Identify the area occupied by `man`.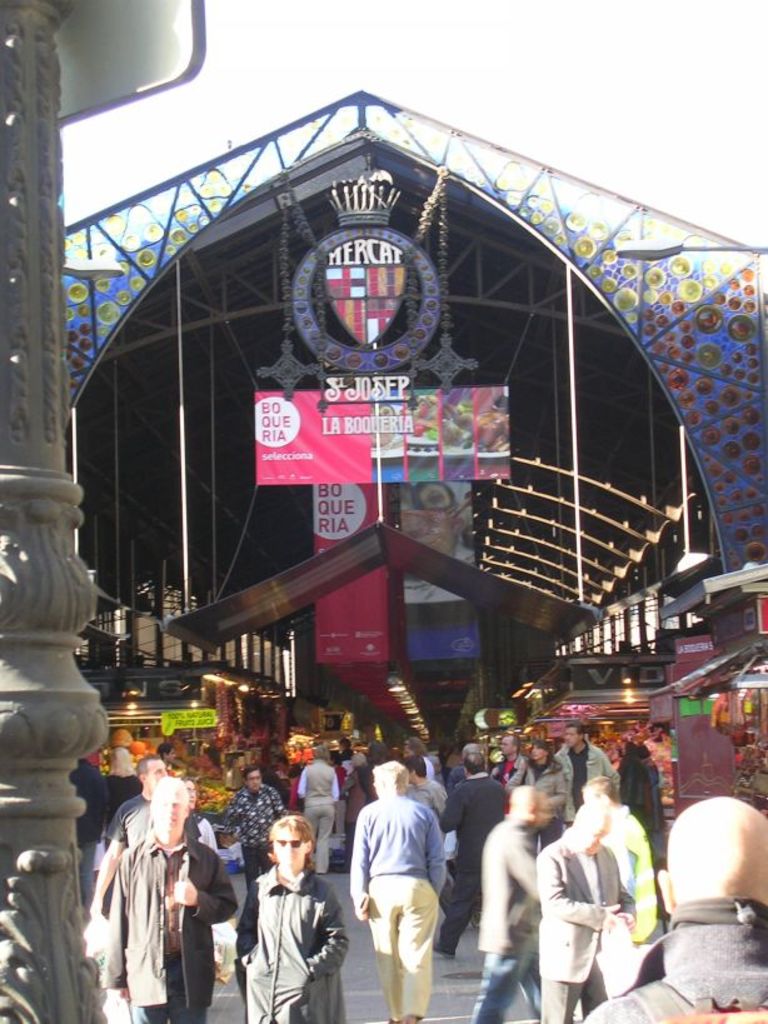
Area: x1=350 y1=750 x2=454 y2=1011.
